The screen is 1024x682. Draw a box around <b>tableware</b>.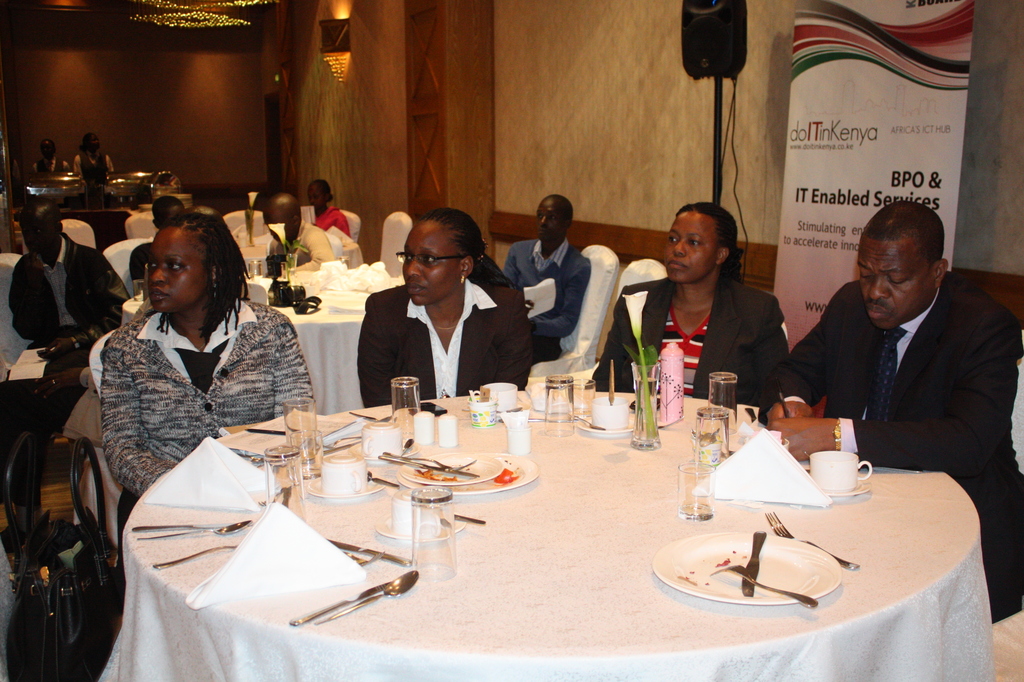
box=[325, 436, 361, 451].
